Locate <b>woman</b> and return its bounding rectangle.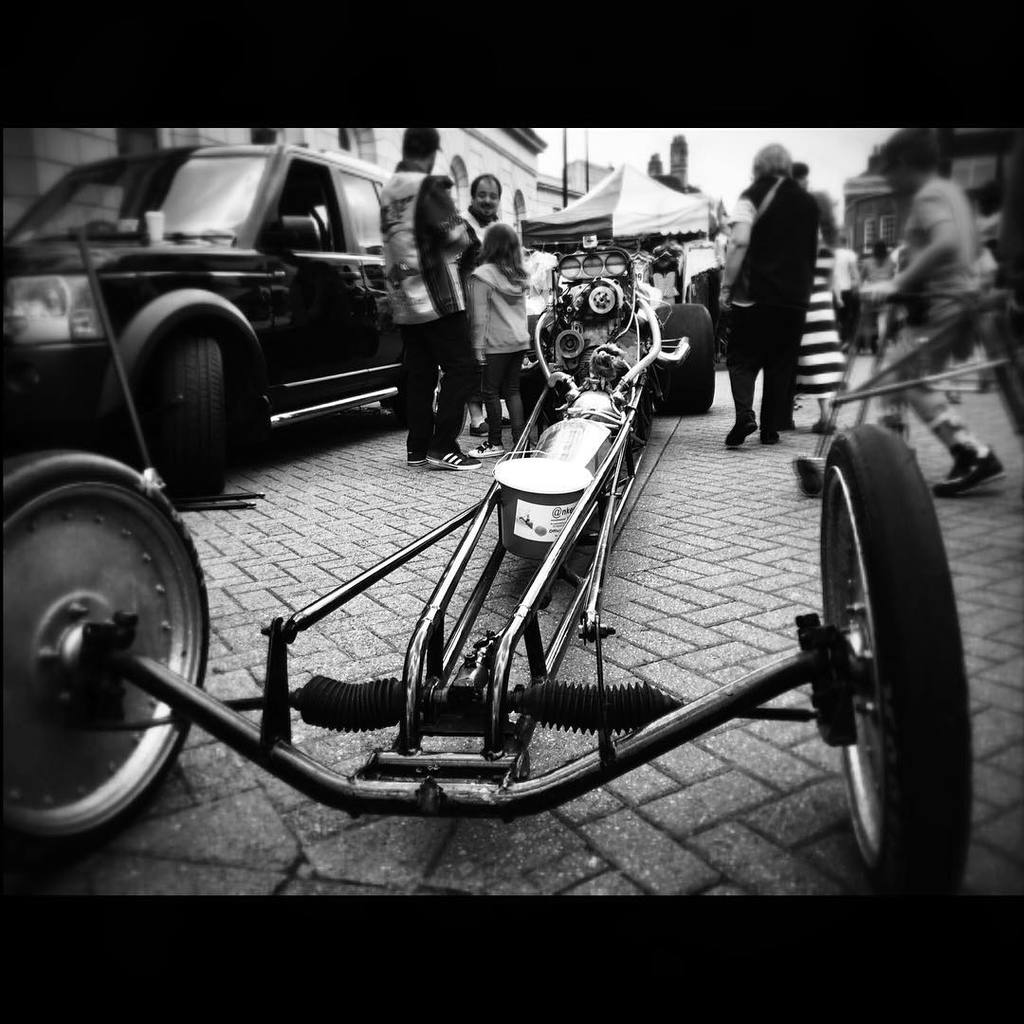
<region>468, 213, 533, 451</region>.
